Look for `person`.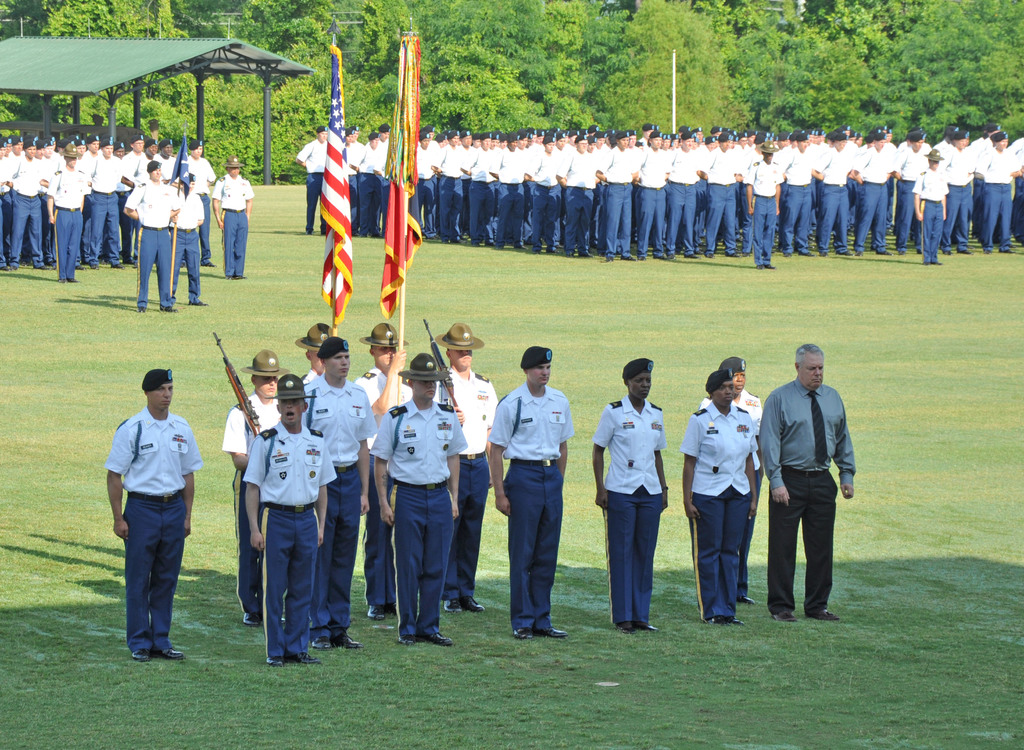
Found: (103, 366, 203, 661).
